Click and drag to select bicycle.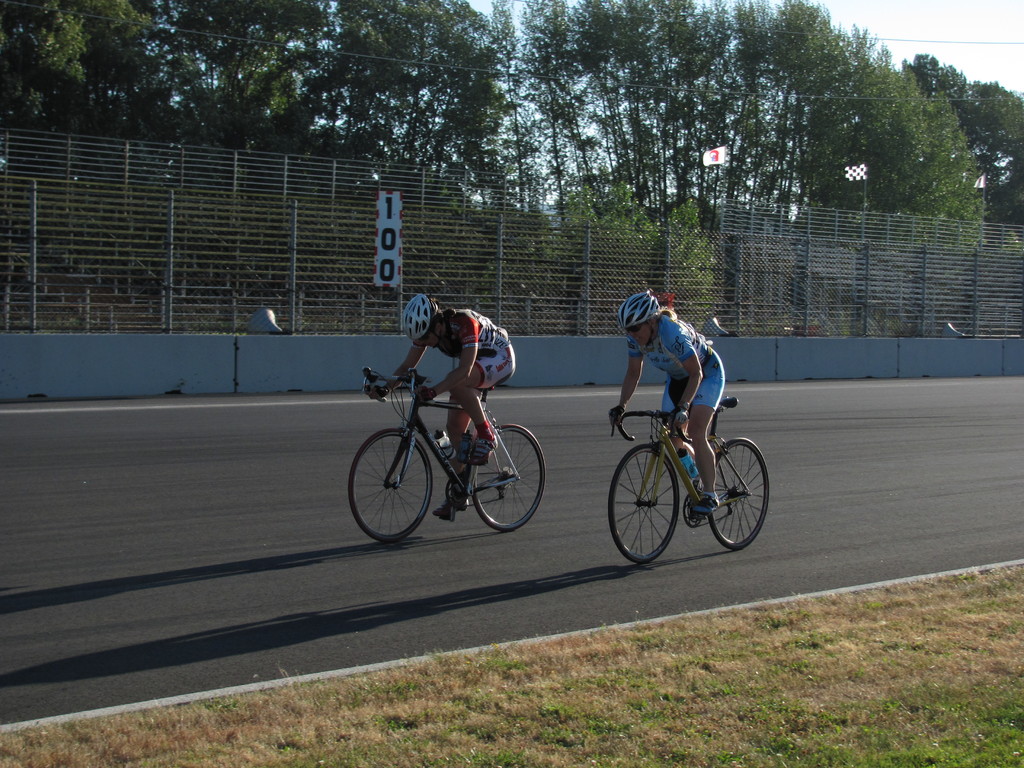
Selection: (x1=601, y1=380, x2=774, y2=554).
